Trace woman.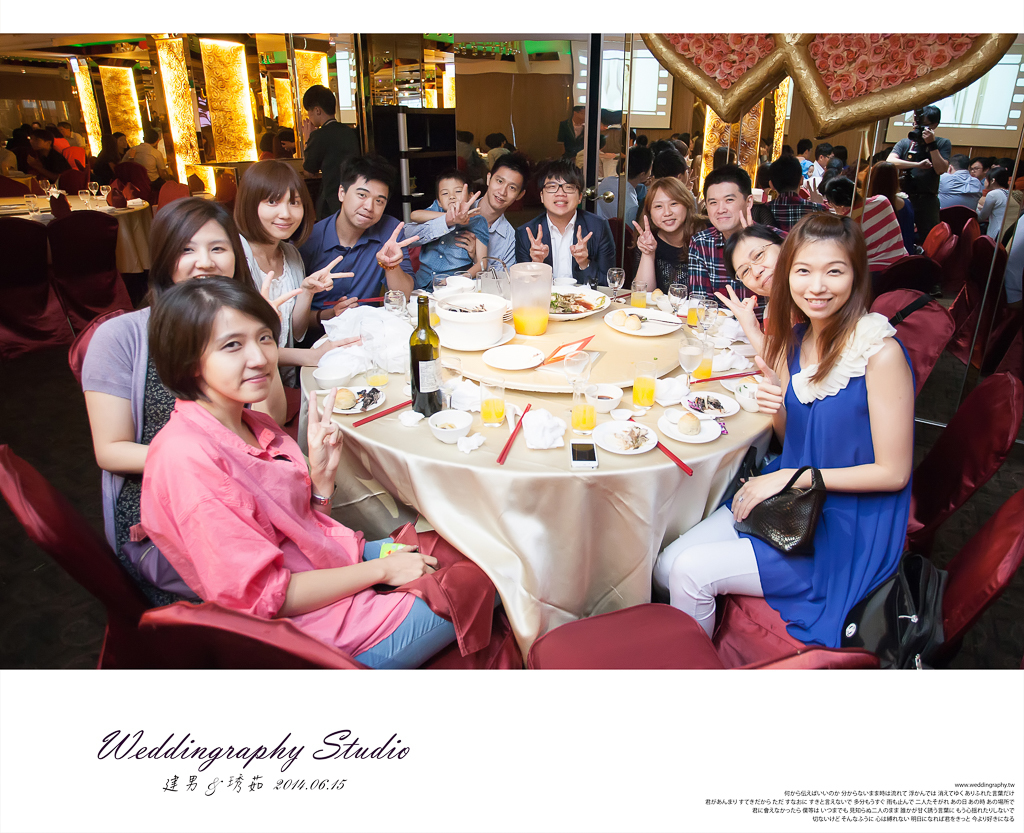
Traced to rect(699, 200, 903, 653).
